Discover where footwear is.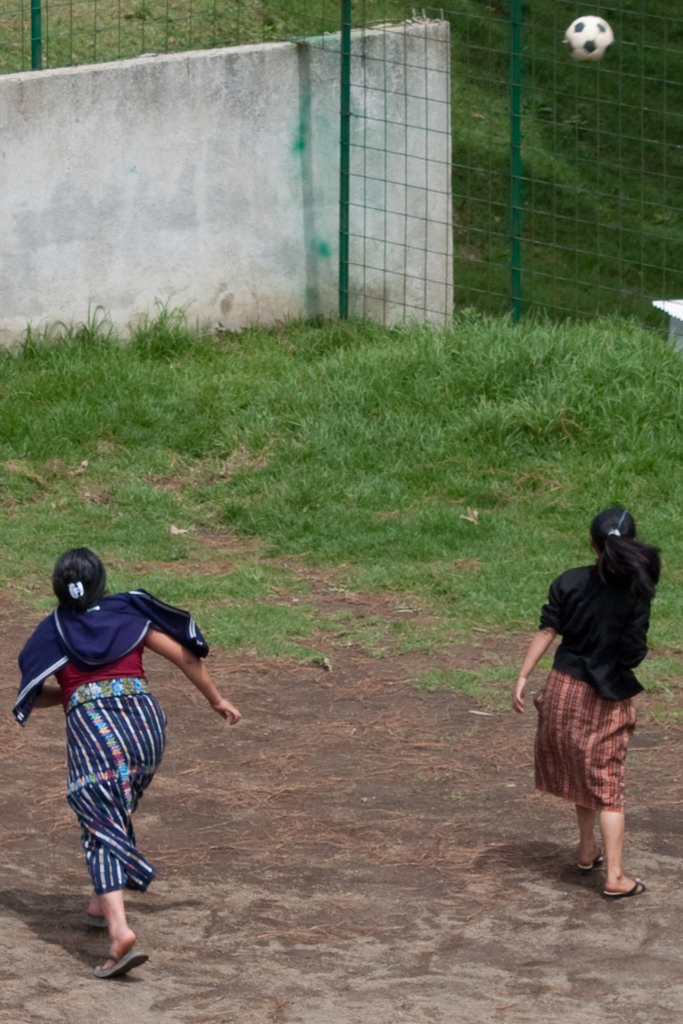
Discovered at 606 877 647 905.
